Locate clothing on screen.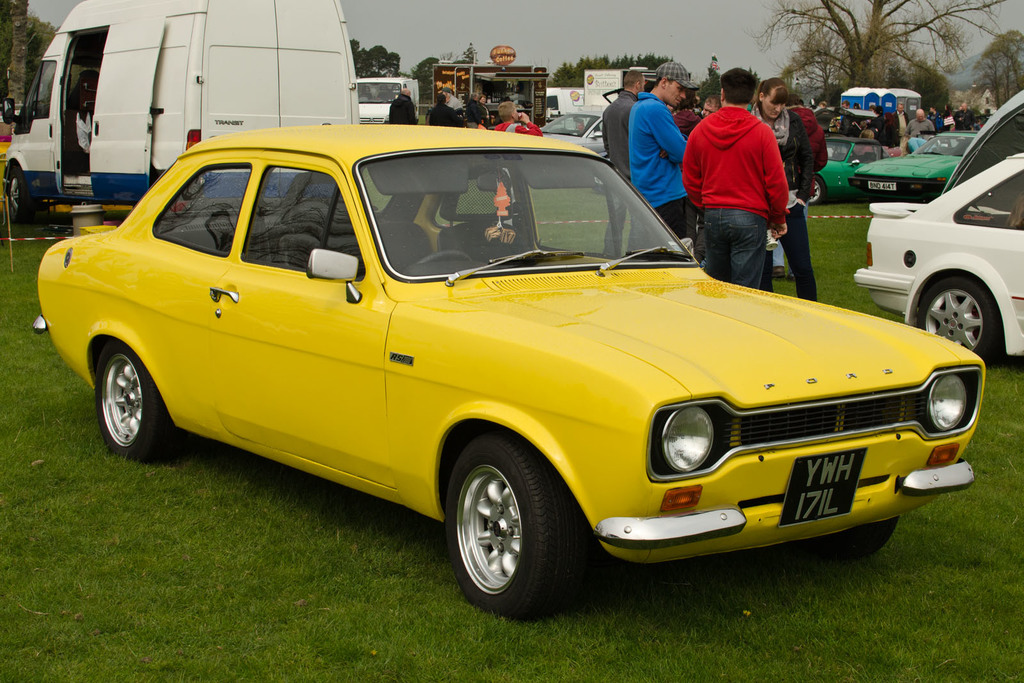
On screen at rect(837, 108, 996, 154).
